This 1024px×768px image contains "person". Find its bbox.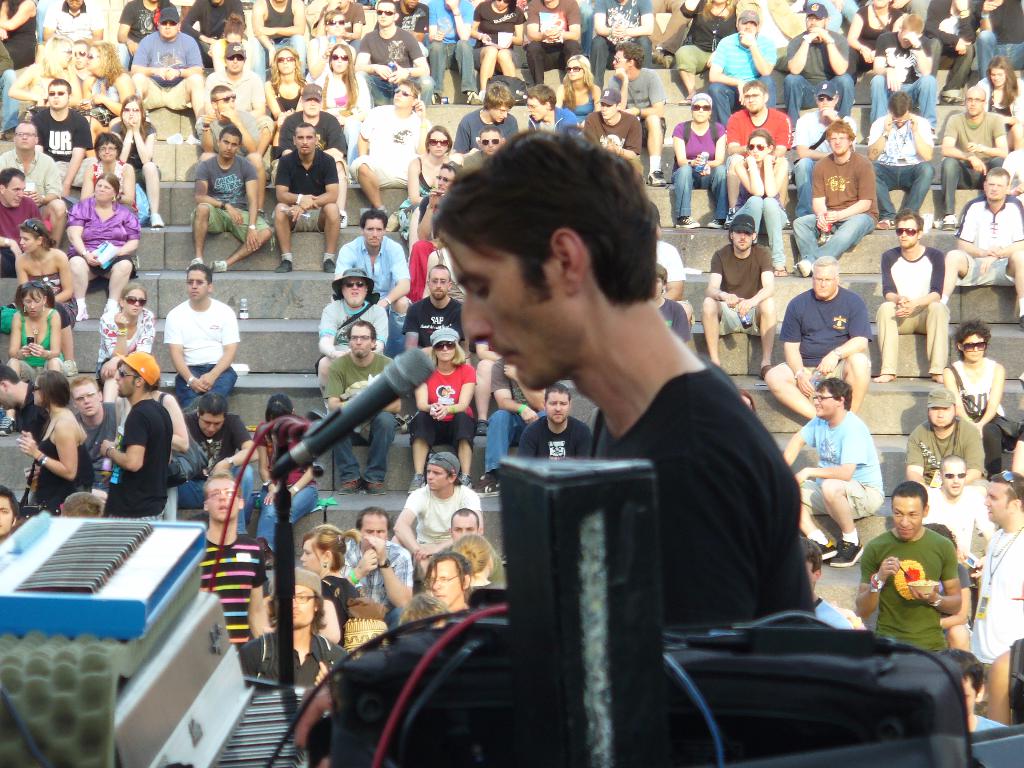
(311,279,390,383).
